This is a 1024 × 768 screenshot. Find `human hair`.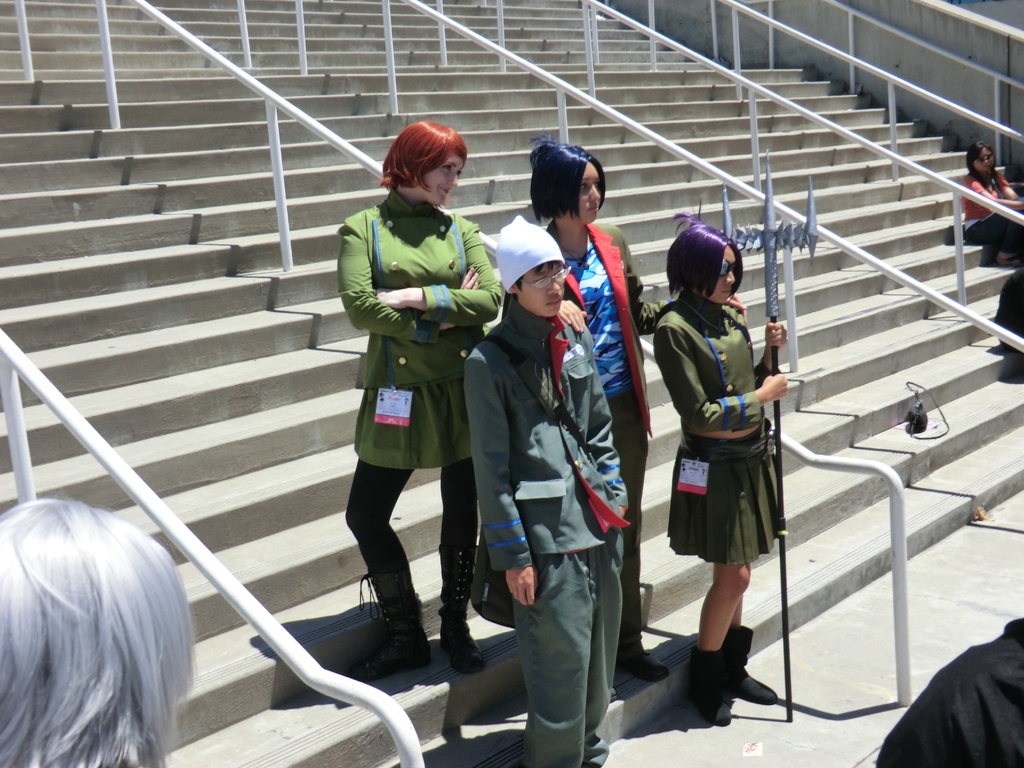
Bounding box: 0 495 194 767.
